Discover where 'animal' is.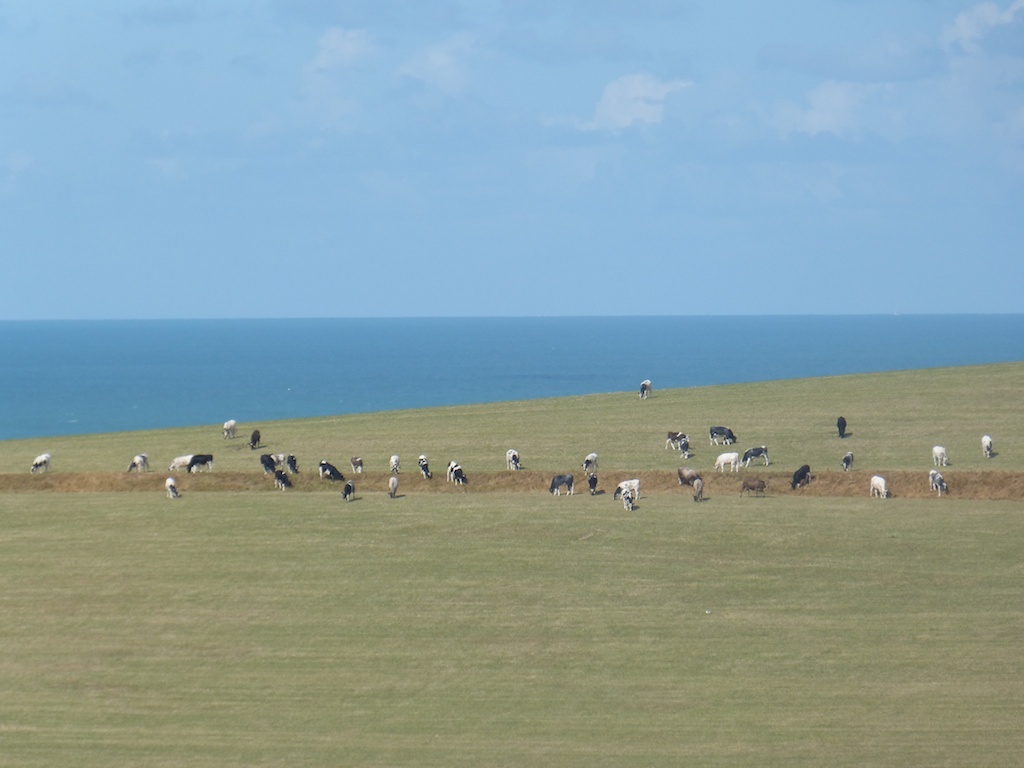
Discovered at crop(344, 482, 354, 501).
